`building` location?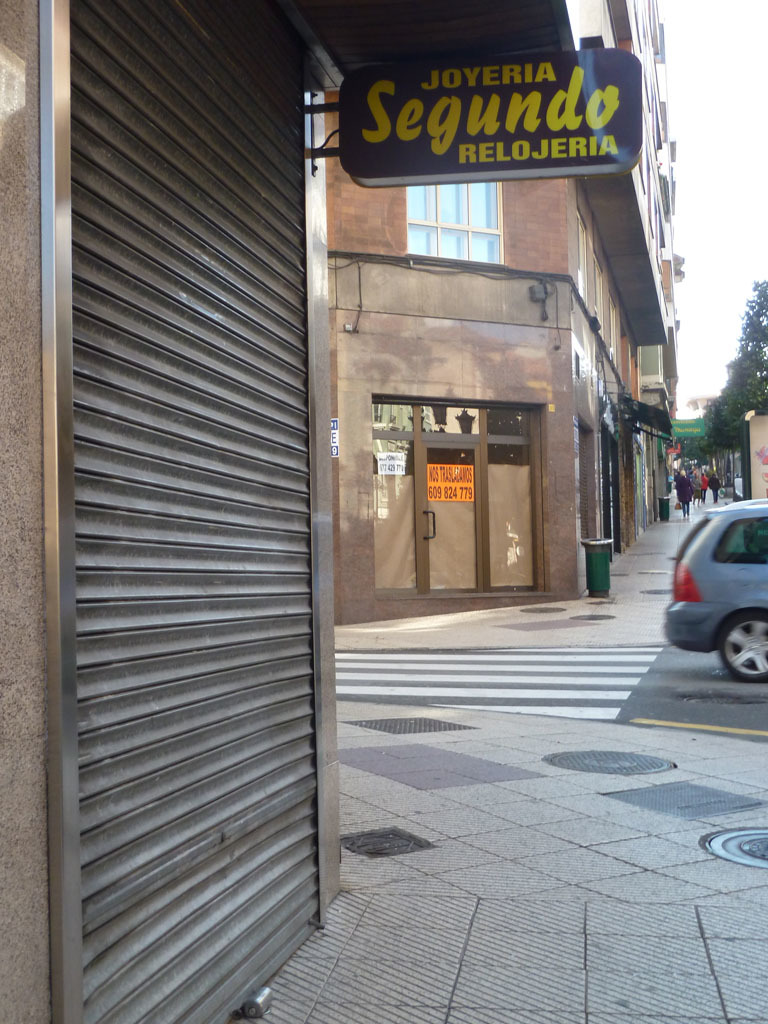
x1=741 y1=406 x2=767 y2=503
